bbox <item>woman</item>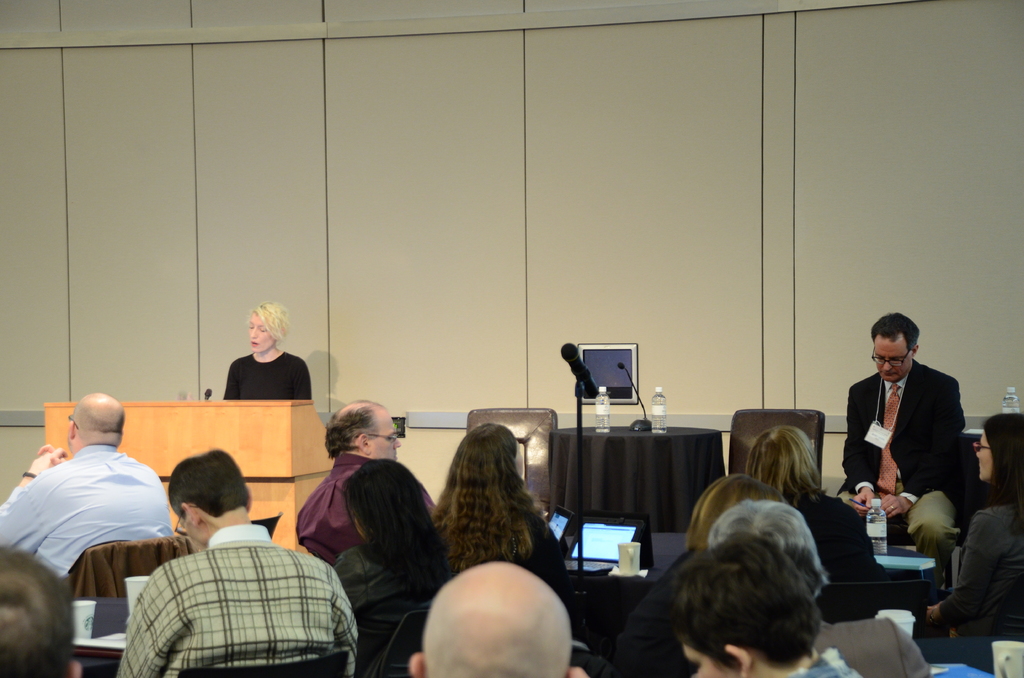
[left=737, top=420, right=899, bottom=582]
